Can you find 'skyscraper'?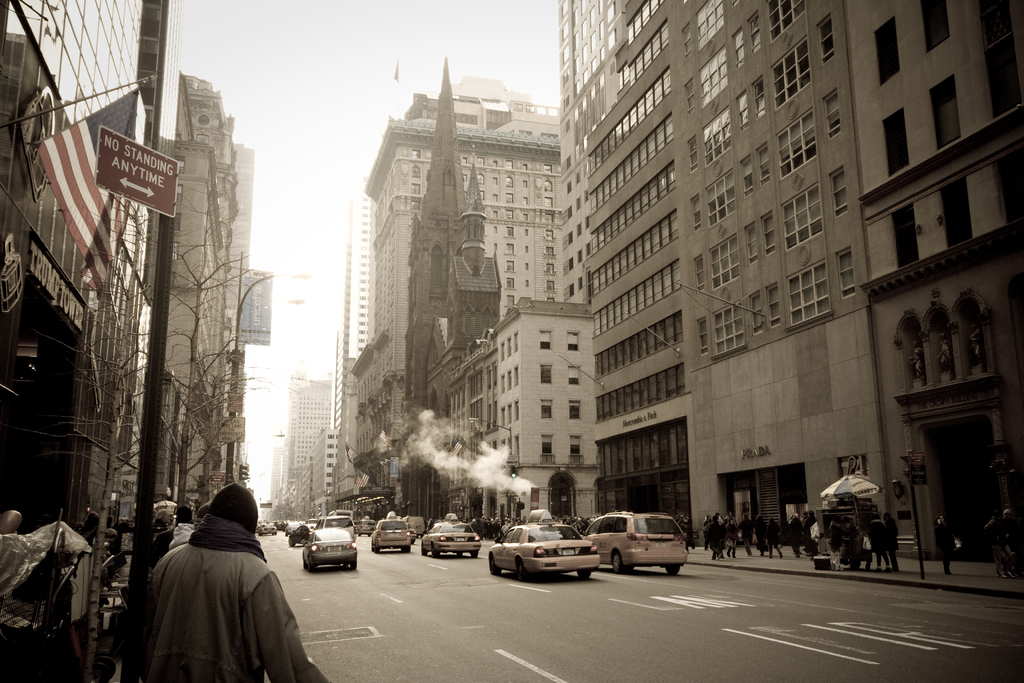
Yes, bounding box: 282,375,335,519.
